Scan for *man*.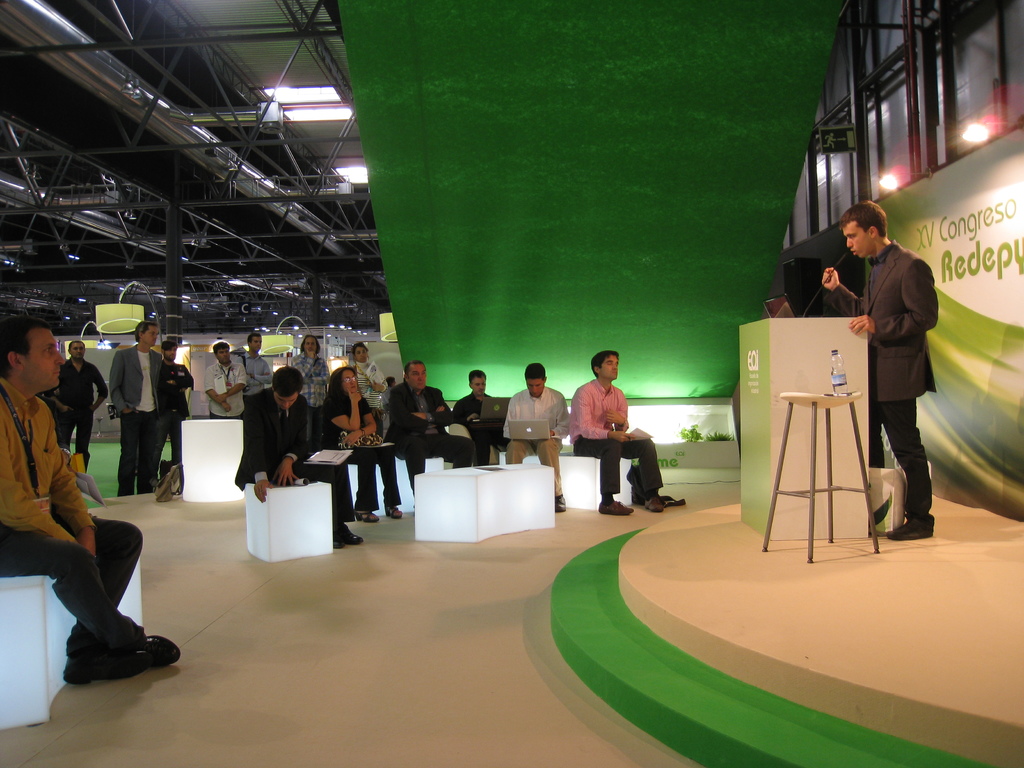
Scan result: left=107, top=314, right=173, bottom=499.
